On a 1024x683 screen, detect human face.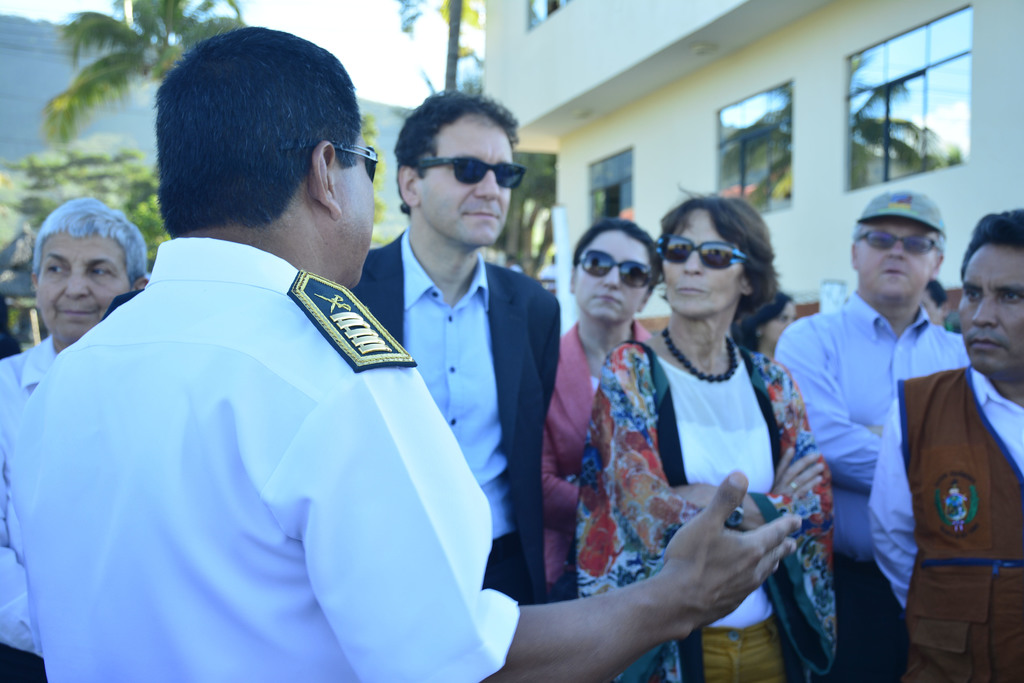
<box>855,220,939,303</box>.
